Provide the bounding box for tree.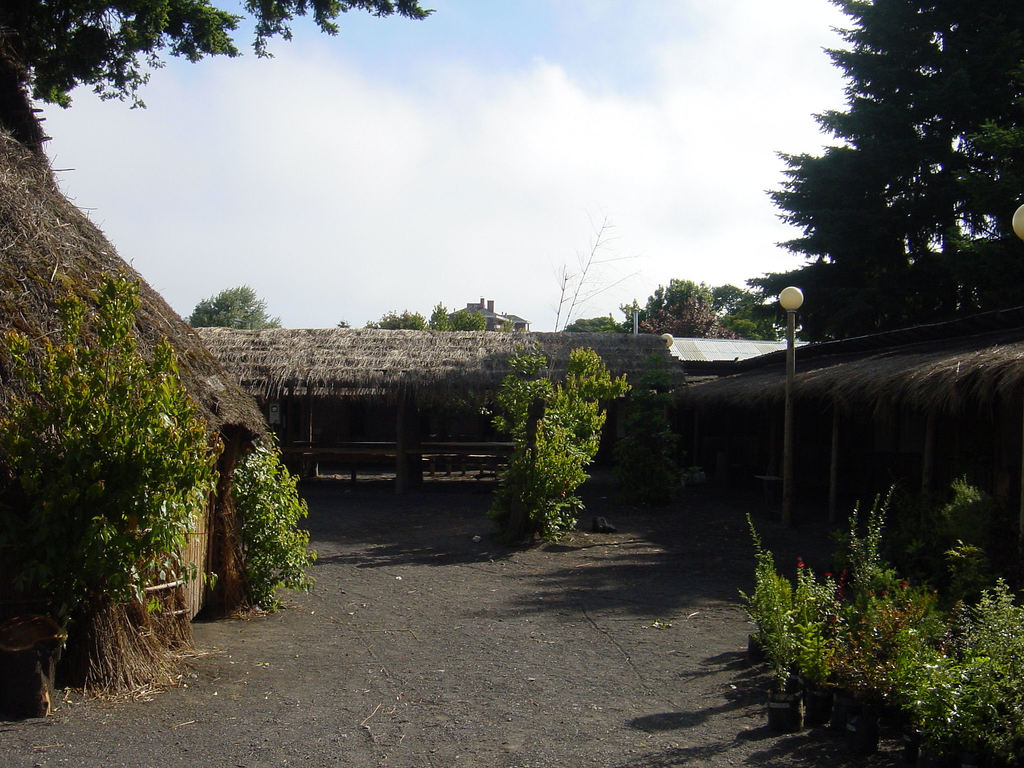
left=458, top=344, right=640, bottom=552.
